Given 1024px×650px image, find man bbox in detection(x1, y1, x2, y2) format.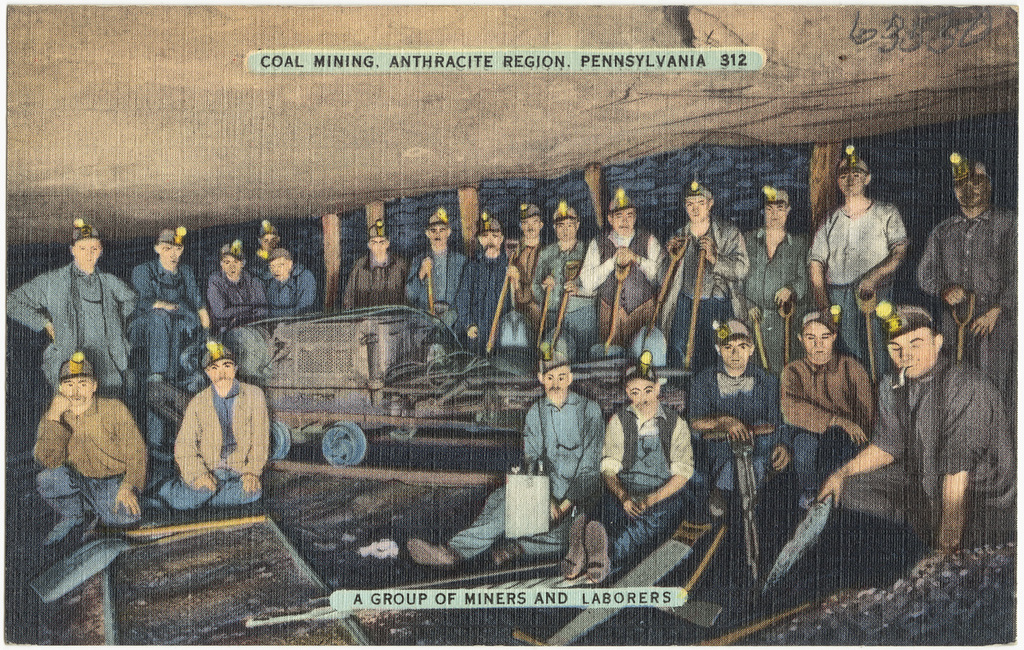
detection(129, 230, 209, 459).
